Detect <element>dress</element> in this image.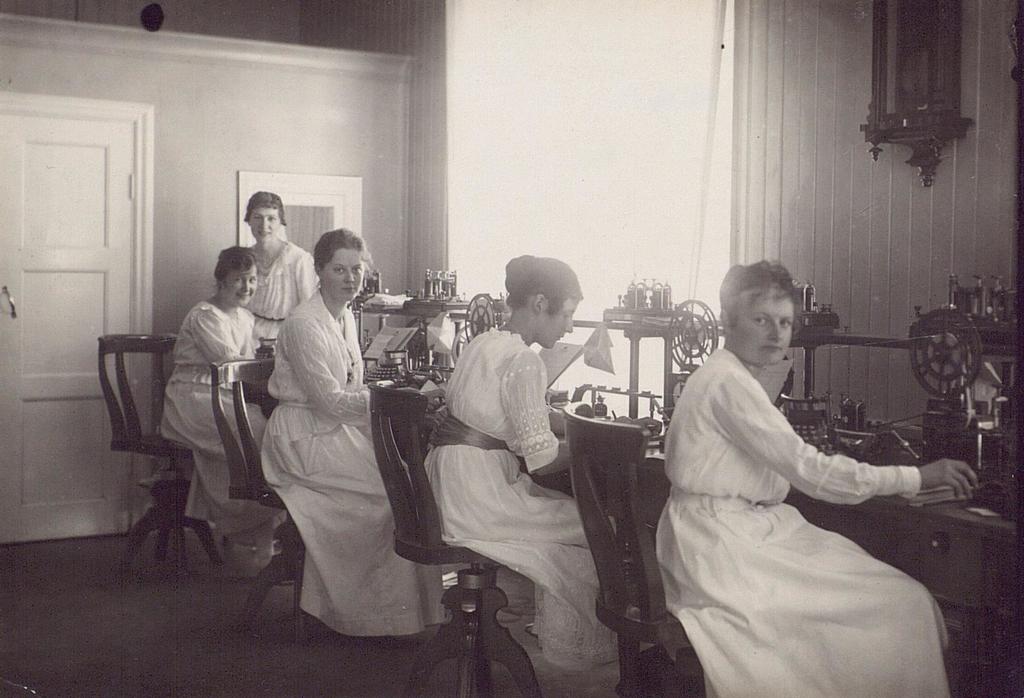
Detection: [154,291,282,563].
